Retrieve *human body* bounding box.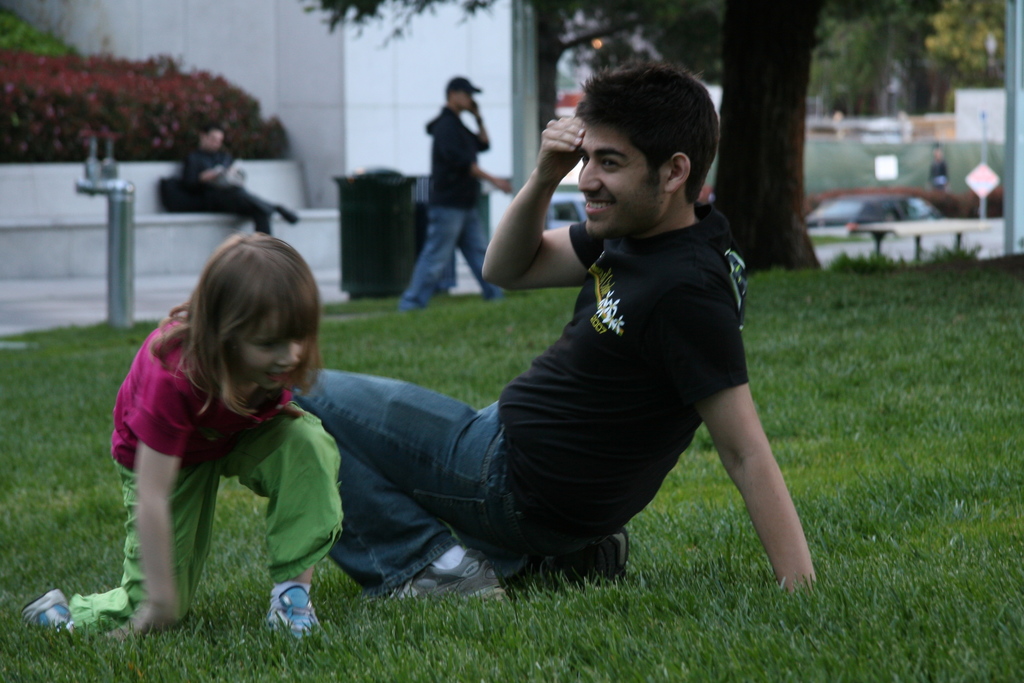
Bounding box: (176, 149, 306, 239).
